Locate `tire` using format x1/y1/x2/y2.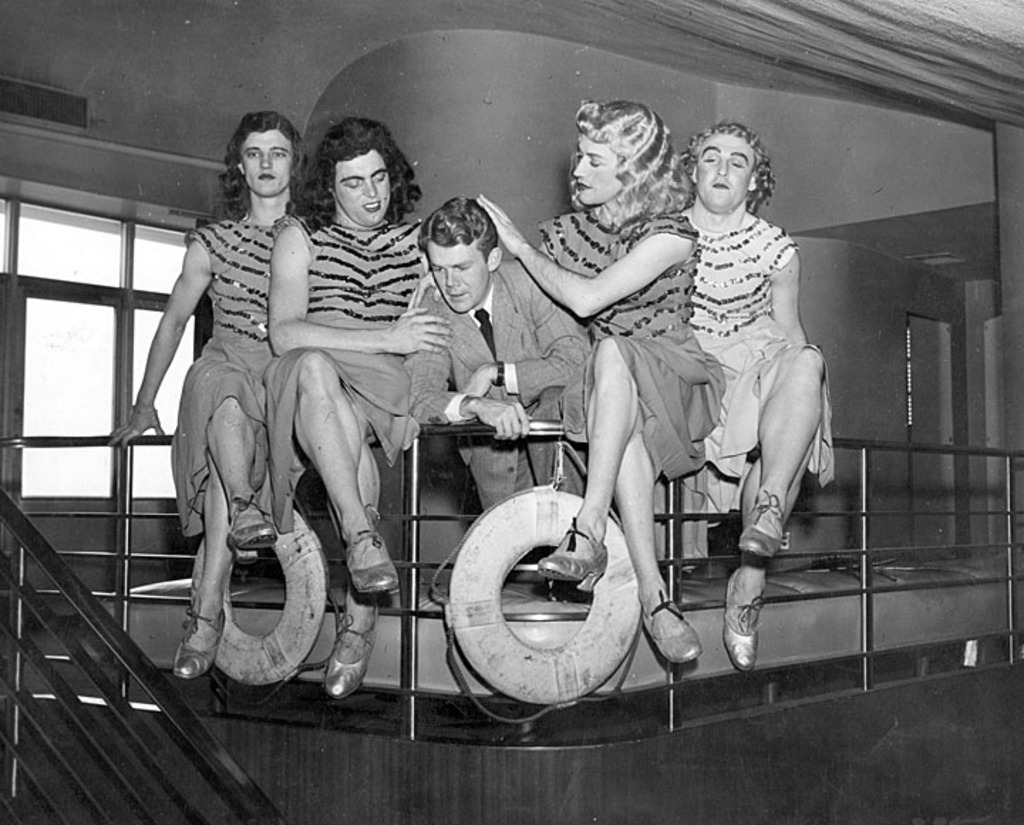
191/508/326/684.
